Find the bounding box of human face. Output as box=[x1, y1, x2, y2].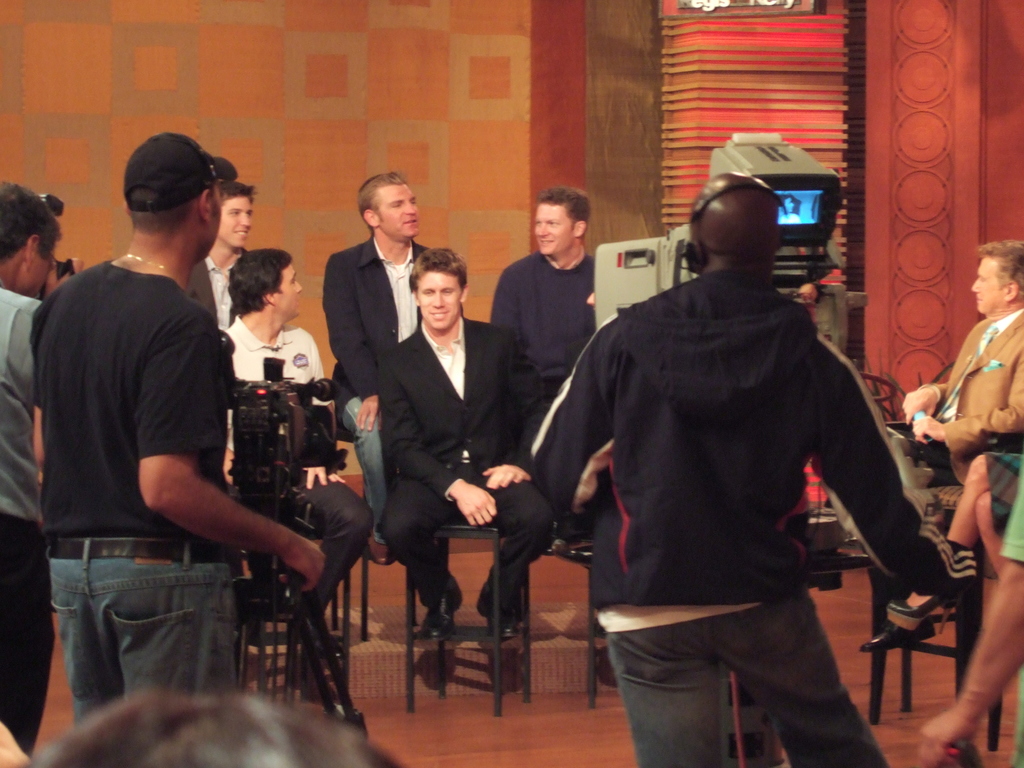
box=[969, 255, 1006, 312].
